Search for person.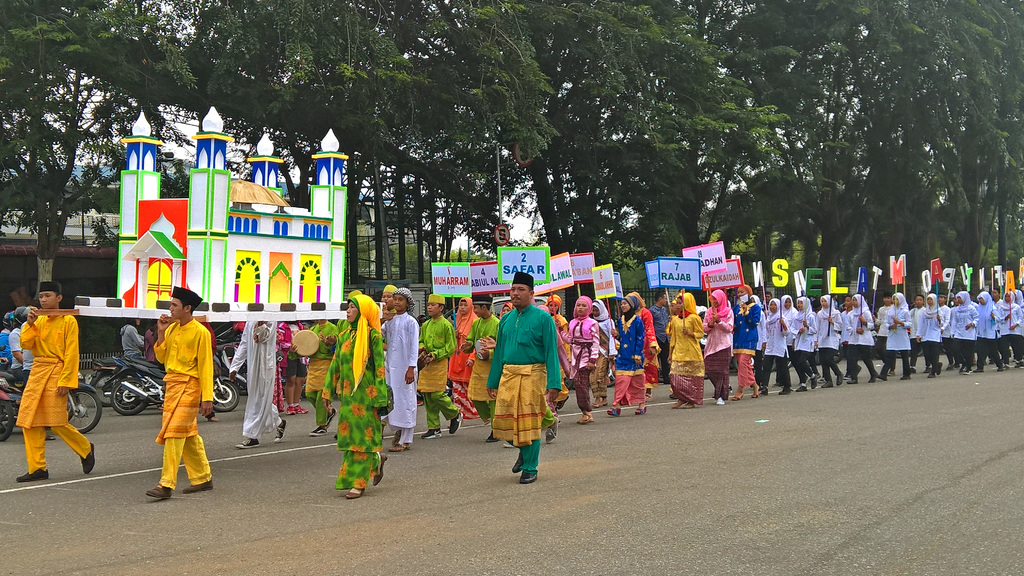
Found at 300:320:341:435.
